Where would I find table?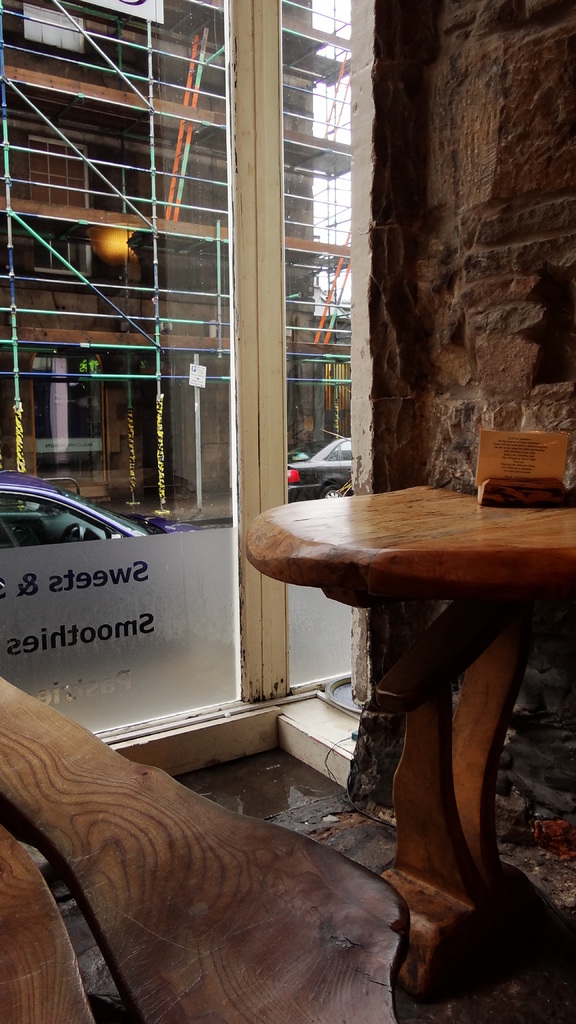
At (249,471,575,1023).
